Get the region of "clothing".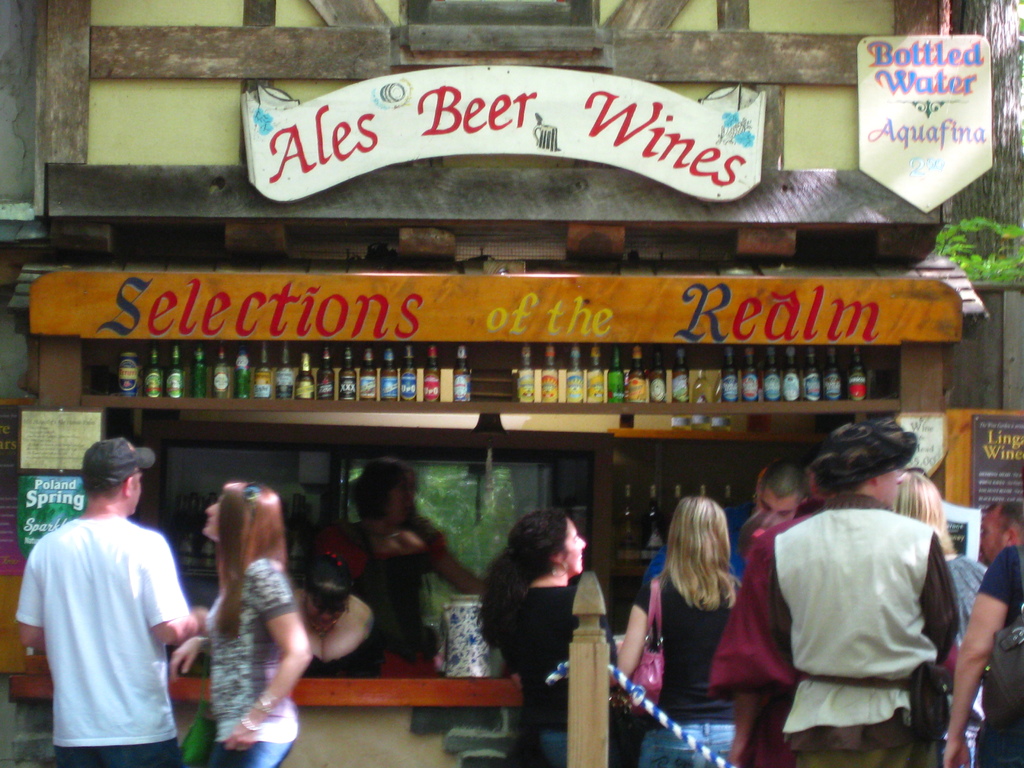
l=635, t=571, r=758, b=767.
